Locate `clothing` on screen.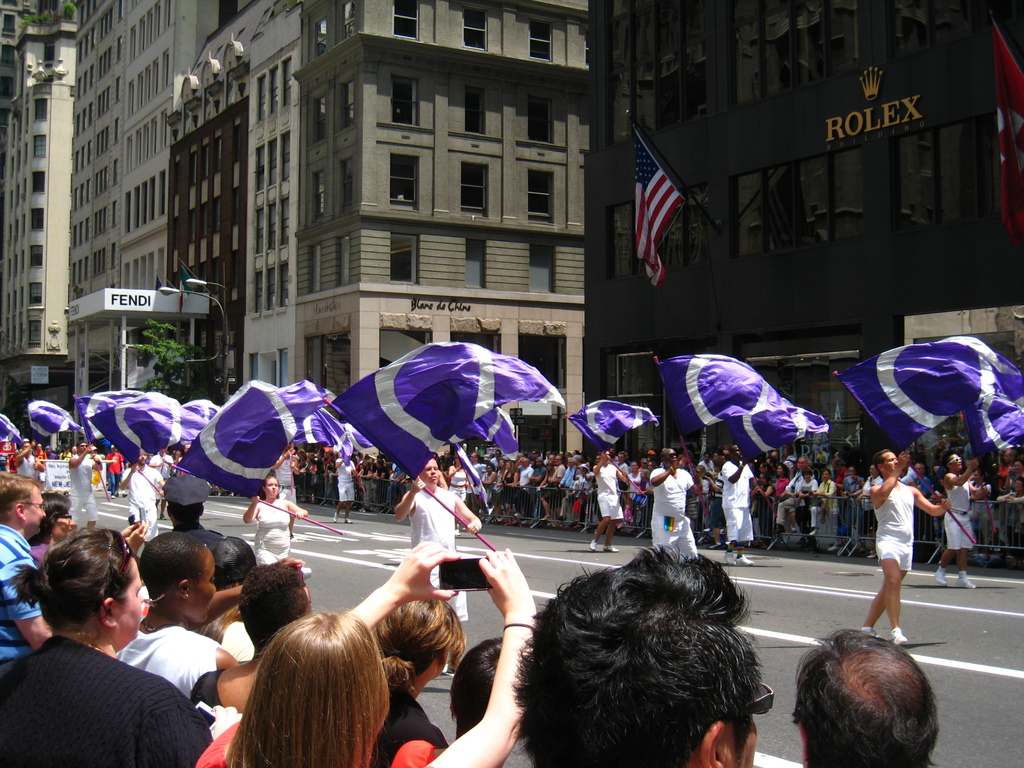
On screen at <bbox>259, 504, 291, 572</bbox>.
